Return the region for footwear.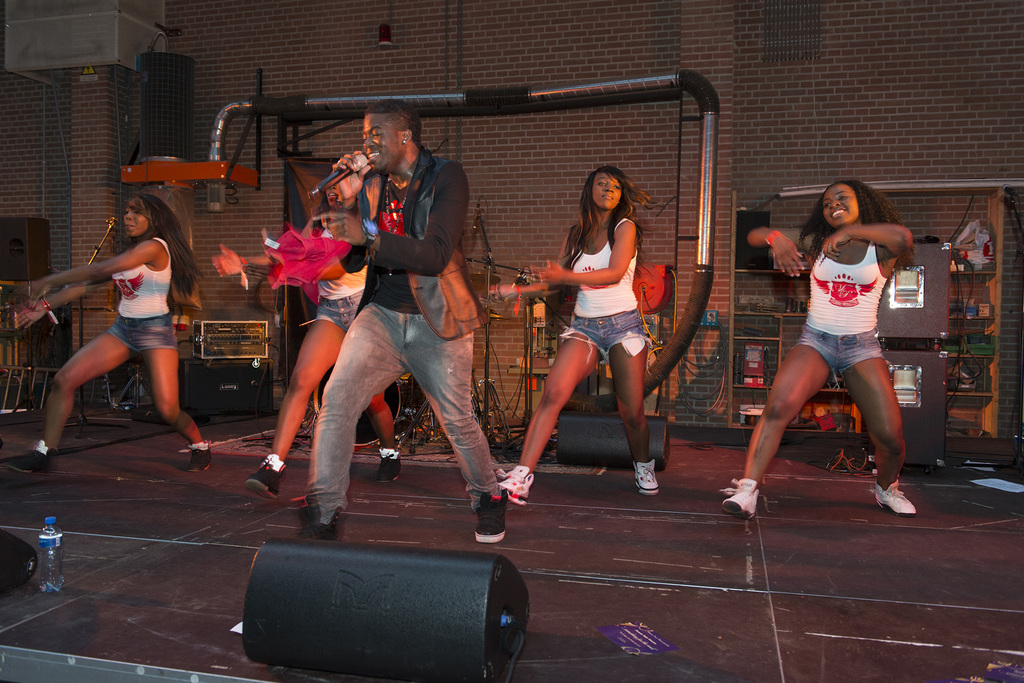
x1=189, y1=442, x2=212, y2=473.
